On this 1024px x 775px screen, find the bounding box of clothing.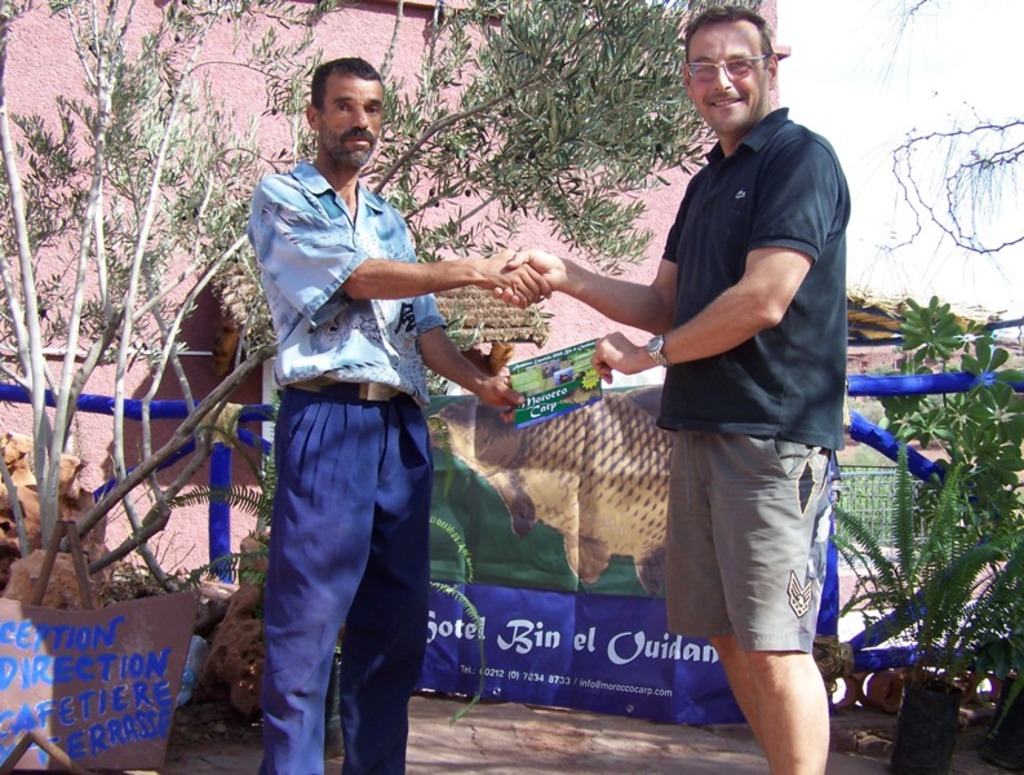
Bounding box: left=655, top=106, right=843, bottom=646.
